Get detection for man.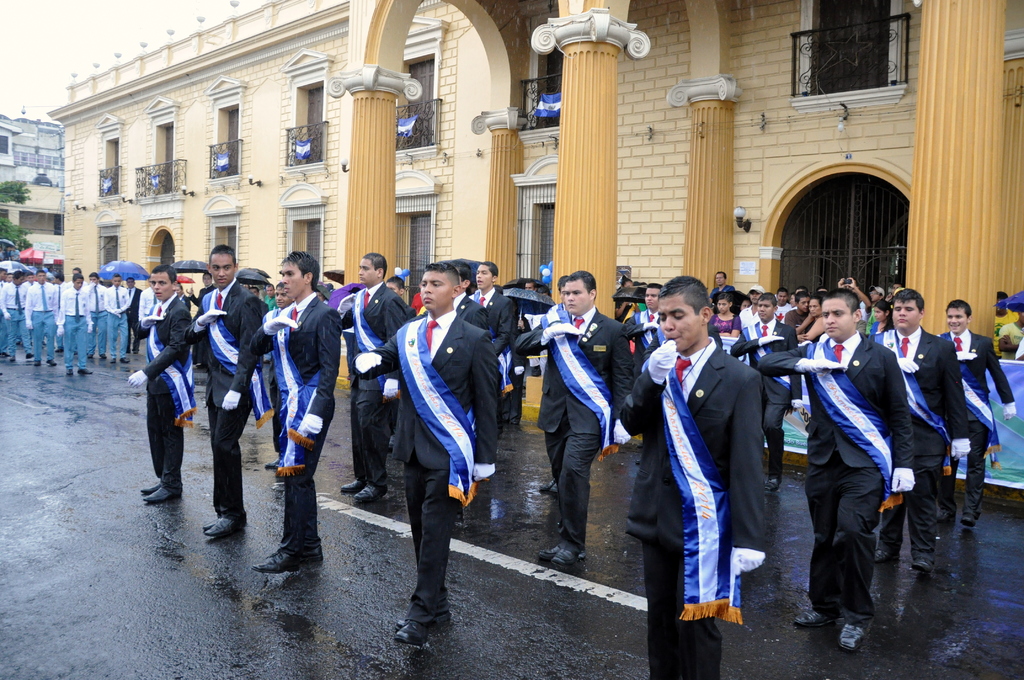
Detection: (993,291,1023,365).
